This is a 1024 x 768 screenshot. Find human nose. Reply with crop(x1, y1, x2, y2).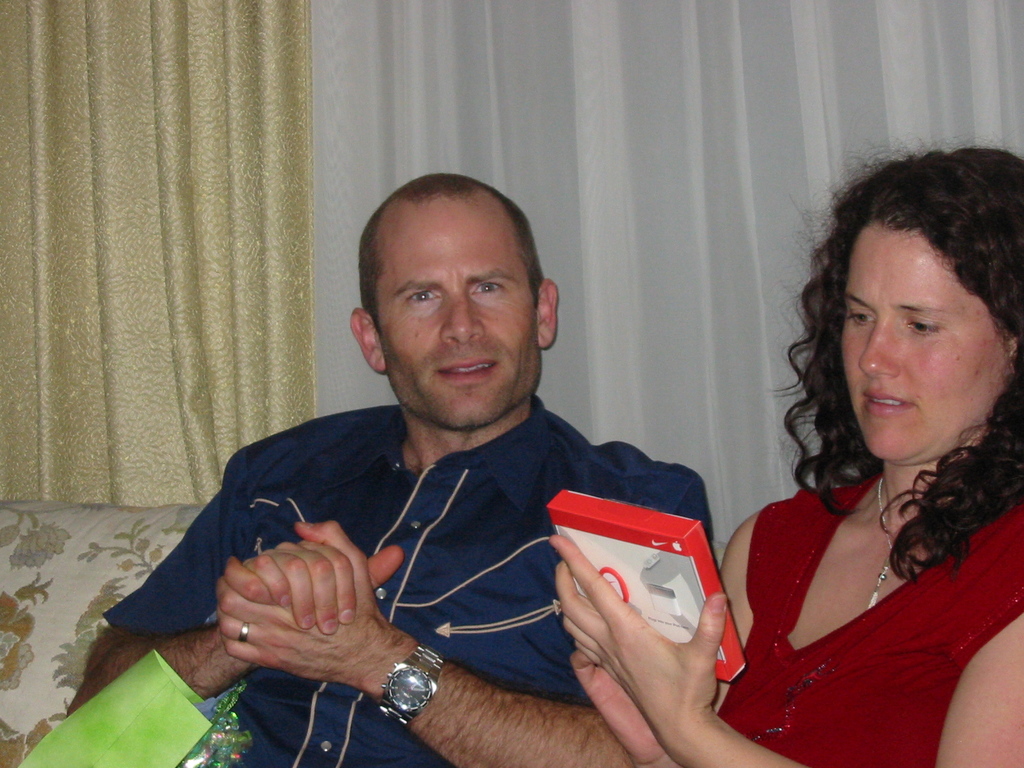
crop(441, 294, 483, 344).
